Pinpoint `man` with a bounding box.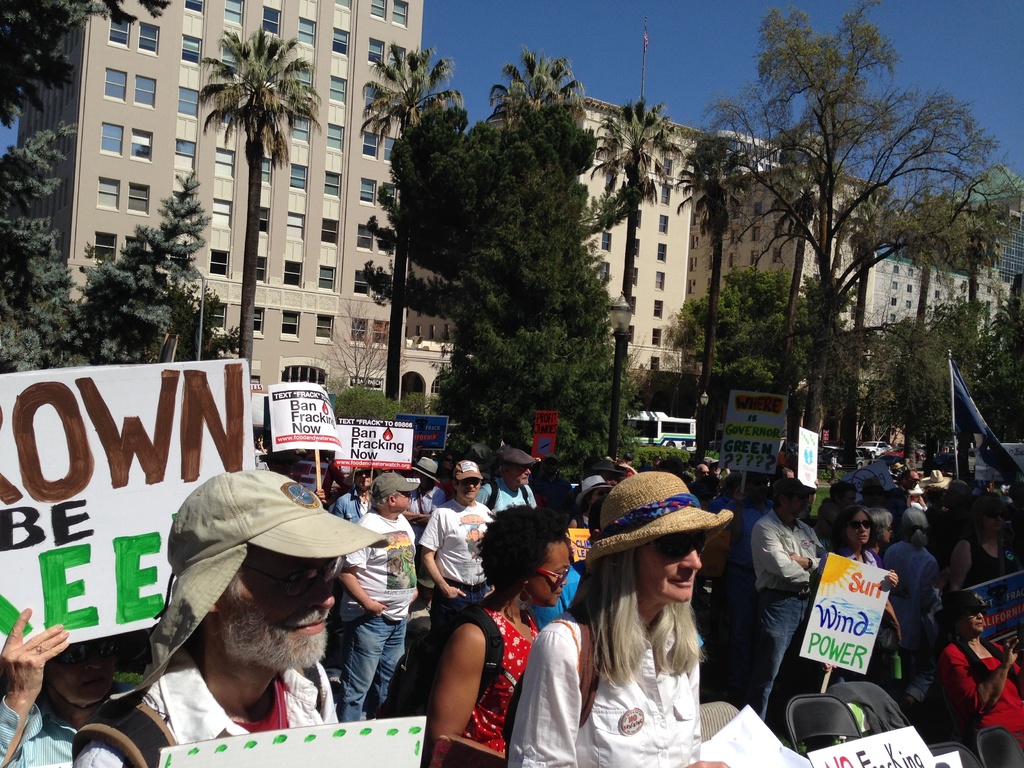
532, 453, 577, 516.
